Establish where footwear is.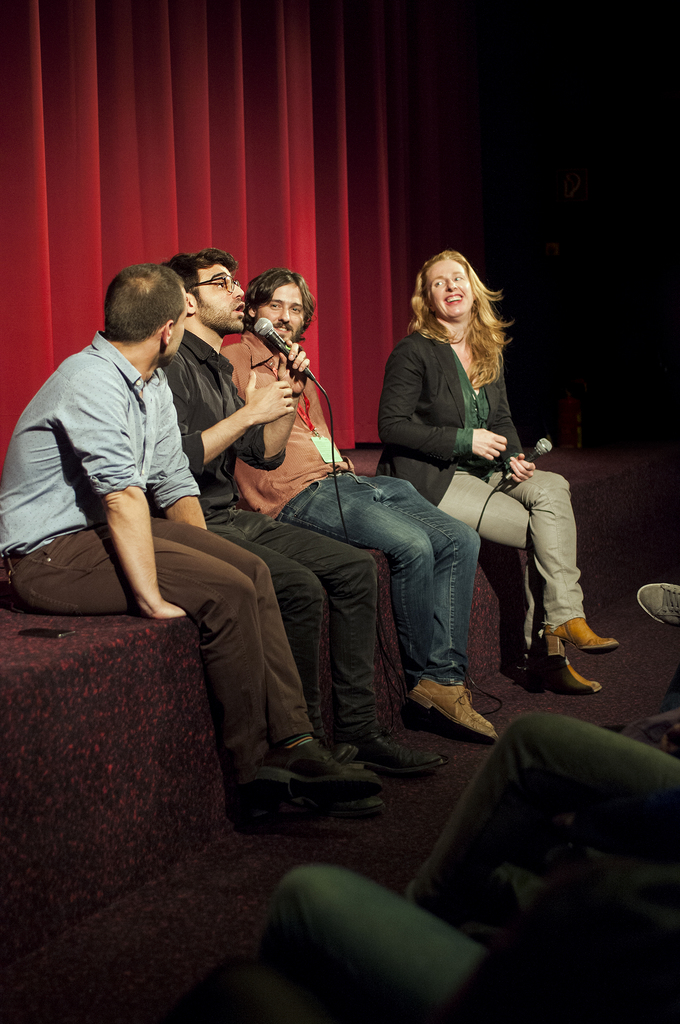
Established at Rect(343, 708, 441, 780).
